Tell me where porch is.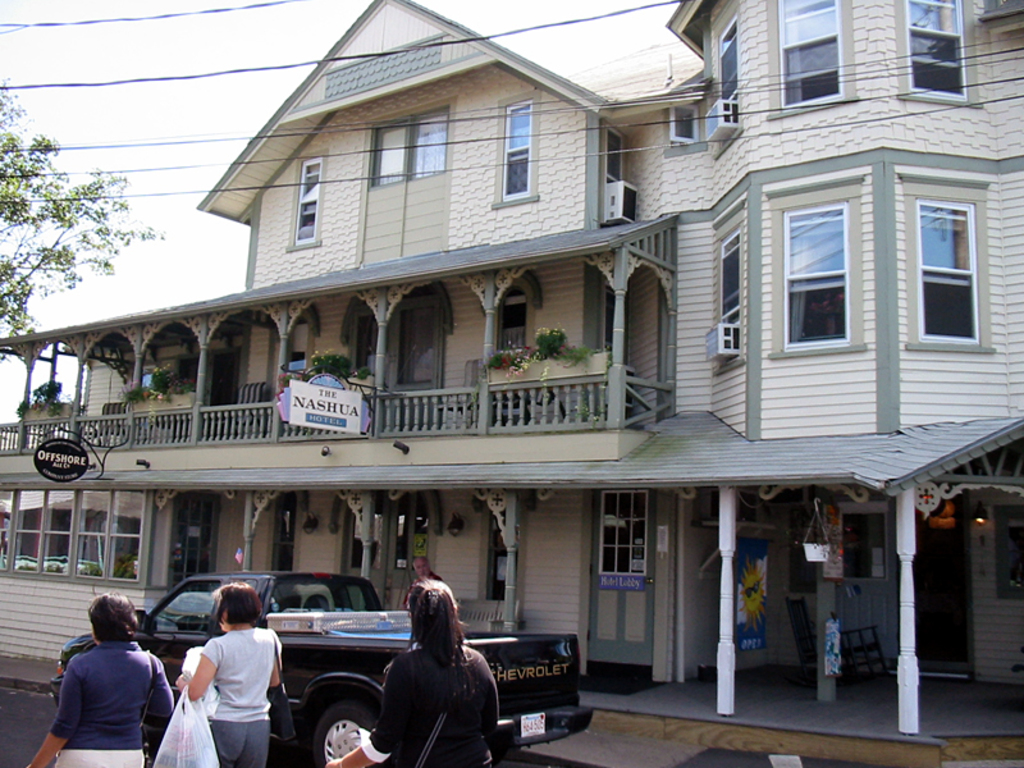
porch is at BBox(0, 358, 676, 460).
